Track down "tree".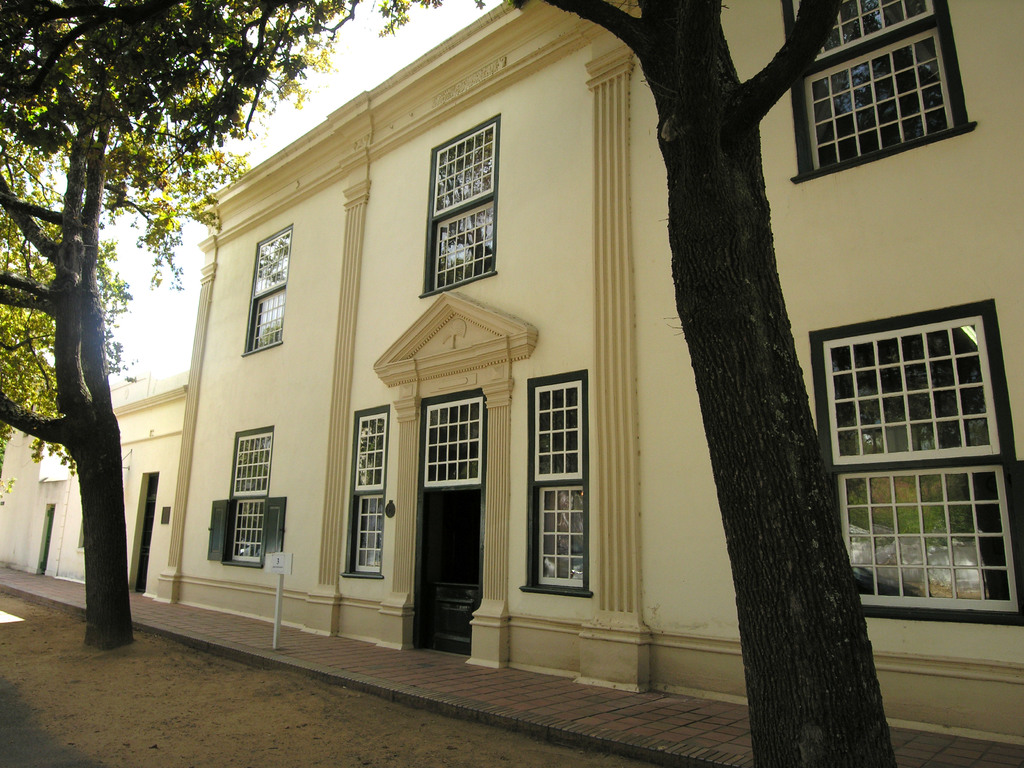
Tracked to [0, 0, 899, 767].
